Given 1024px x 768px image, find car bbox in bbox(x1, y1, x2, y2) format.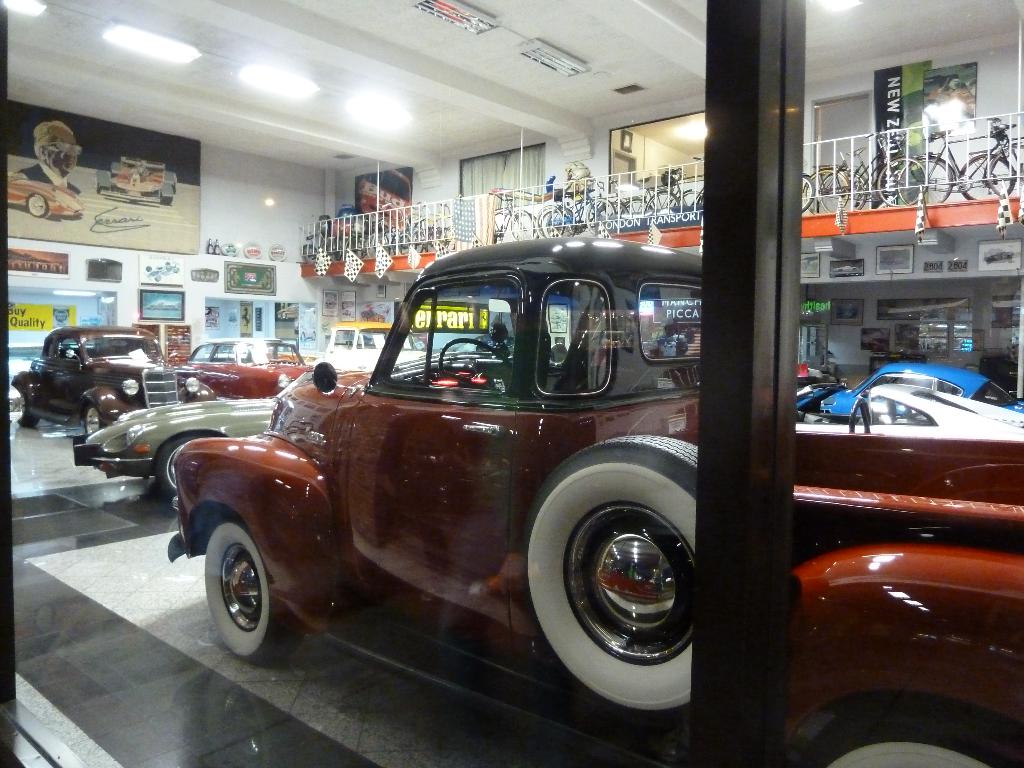
bbox(12, 325, 216, 436).
